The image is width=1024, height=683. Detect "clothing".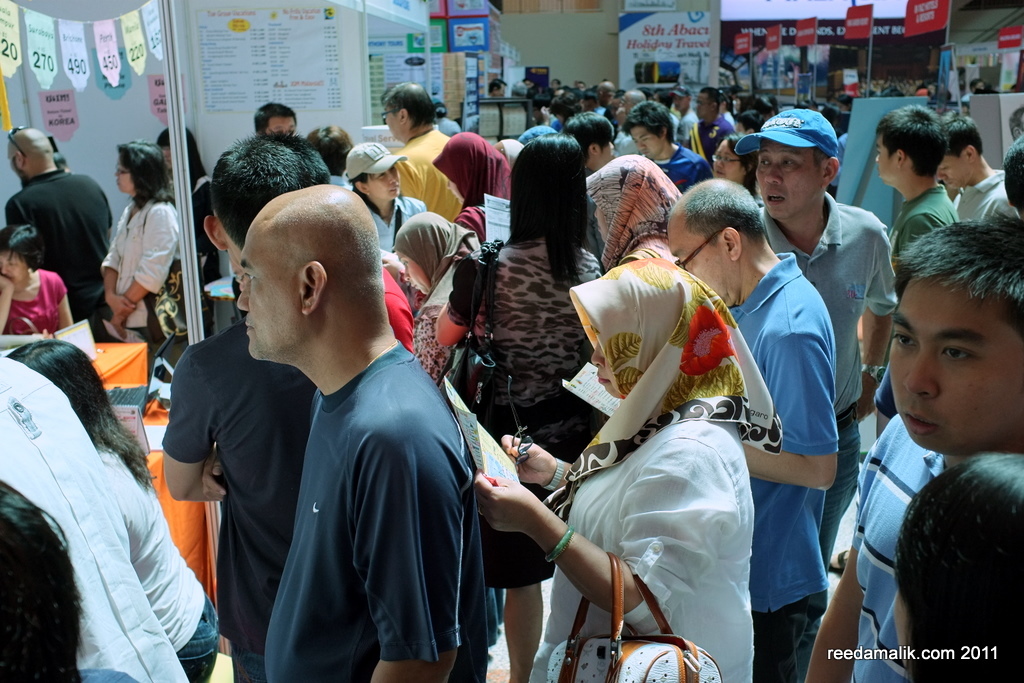
Detection: x1=98, y1=448, x2=223, y2=682.
